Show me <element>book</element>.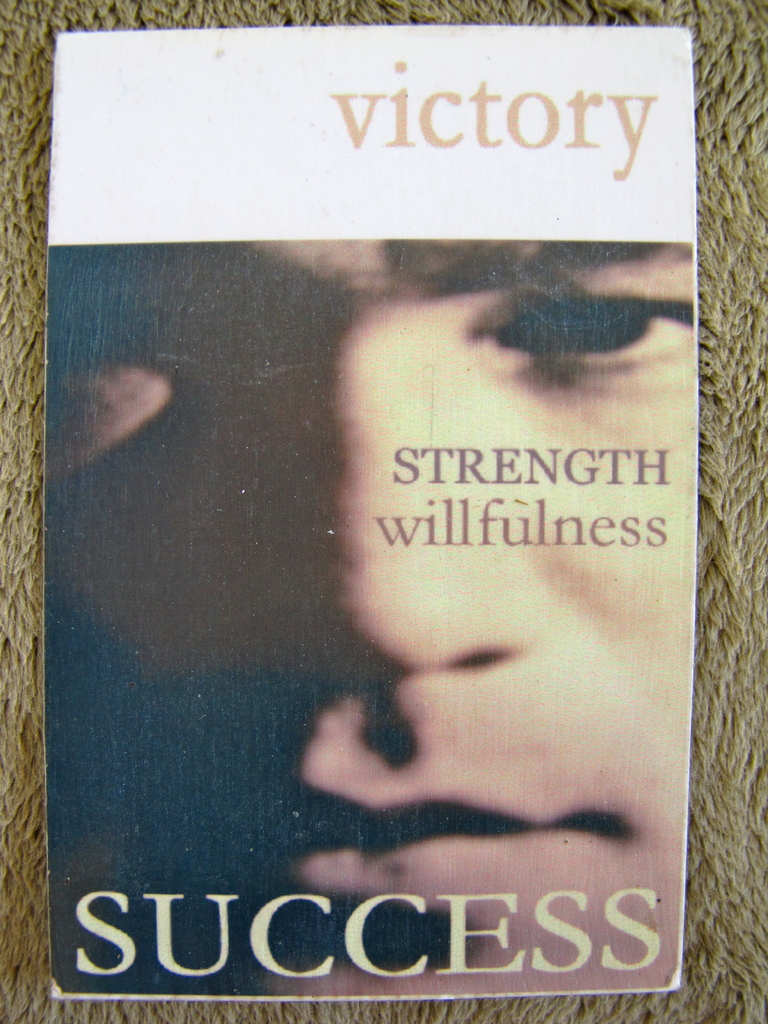
<element>book</element> is here: box(35, 15, 731, 998).
